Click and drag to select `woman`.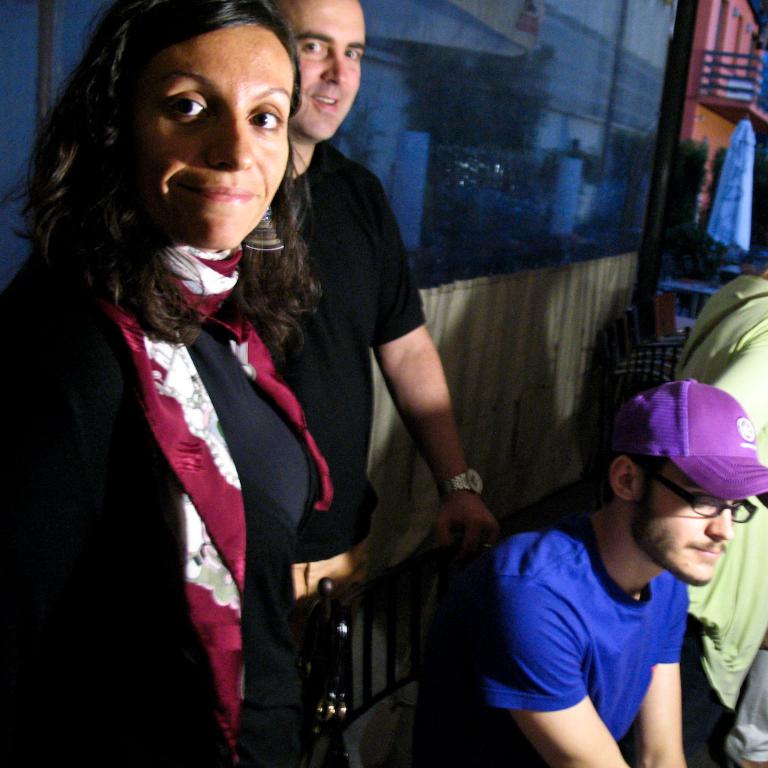
Selection: bbox=(35, 11, 486, 755).
